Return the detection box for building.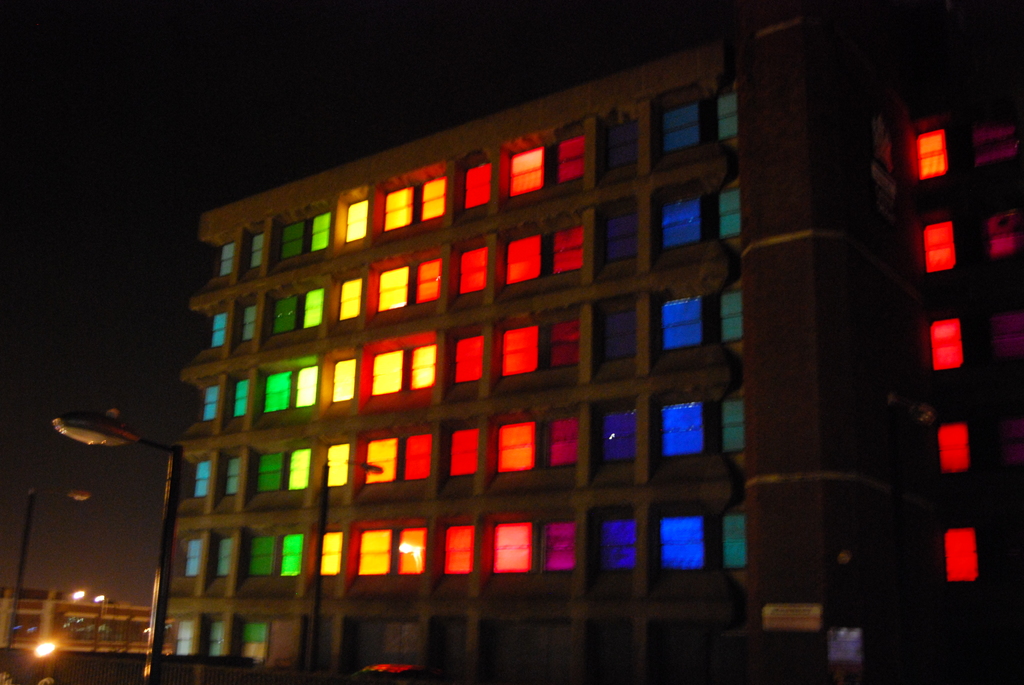
{"left": 144, "top": 0, "right": 1023, "bottom": 684}.
